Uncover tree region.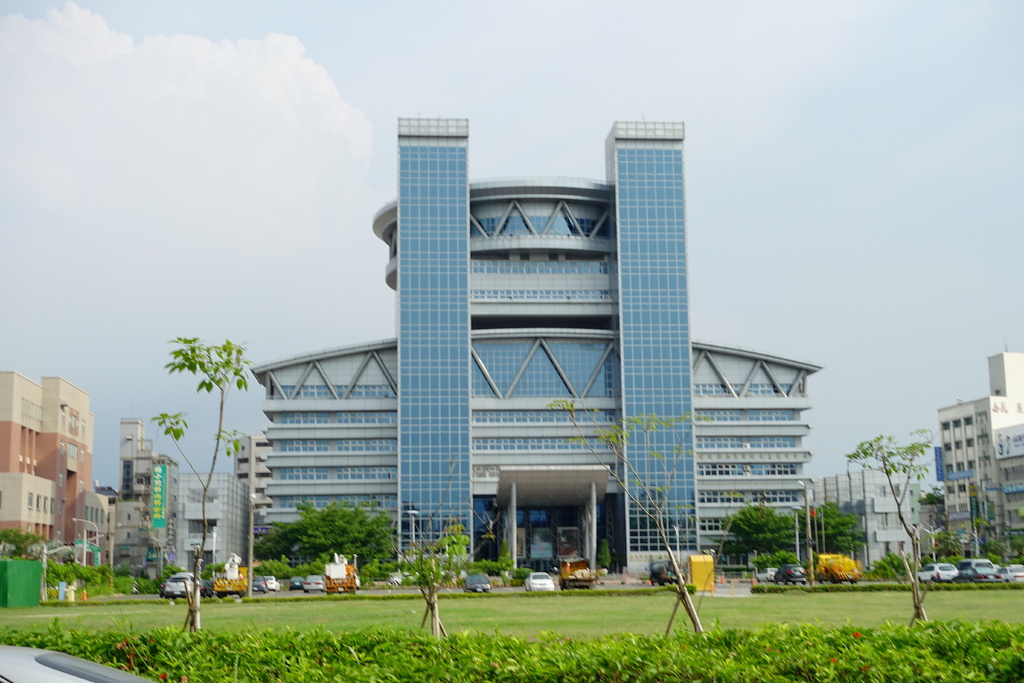
Uncovered: box=[557, 404, 719, 636].
